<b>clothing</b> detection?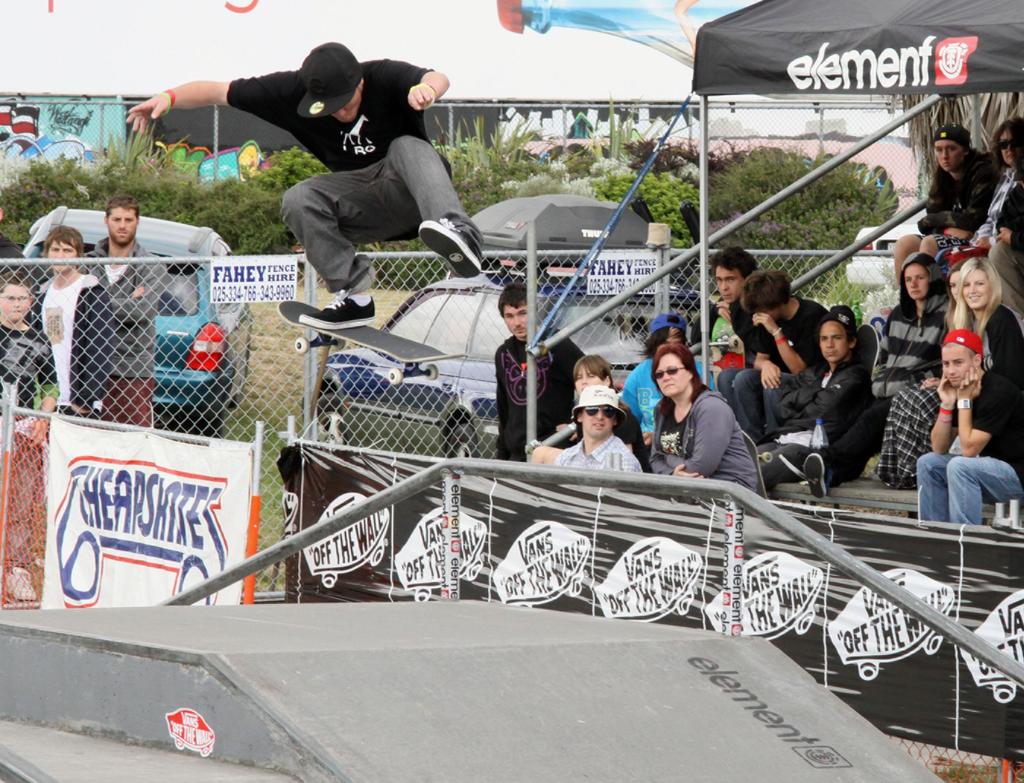
{"left": 642, "top": 380, "right": 769, "bottom": 496}
